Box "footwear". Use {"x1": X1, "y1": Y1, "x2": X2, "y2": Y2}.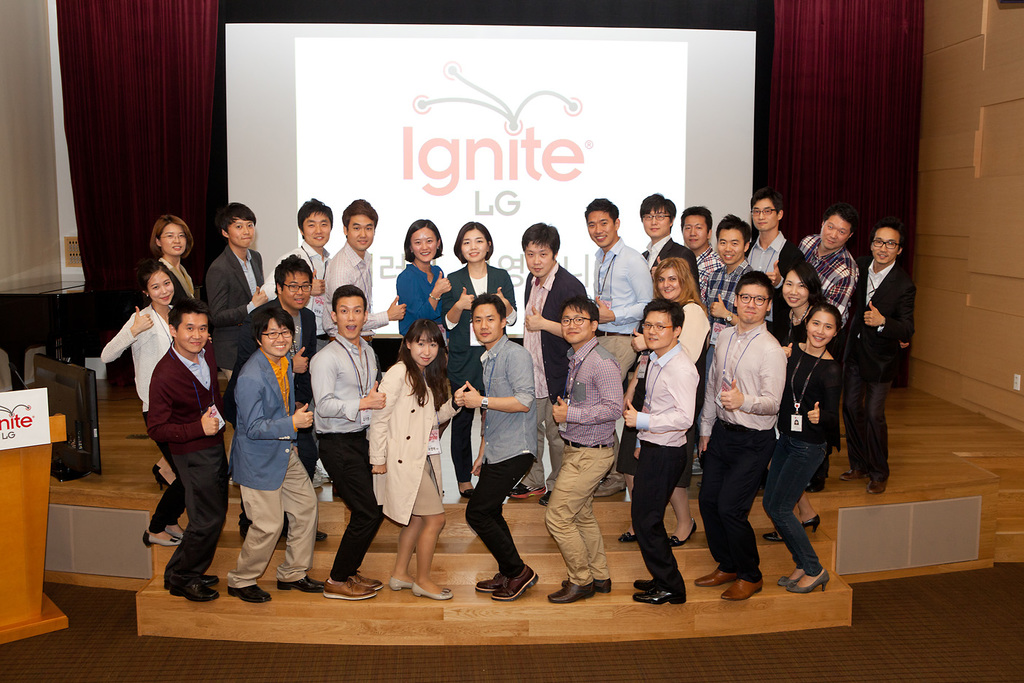
{"x1": 562, "y1": 574, "x2": 612, "y2": 593}.
